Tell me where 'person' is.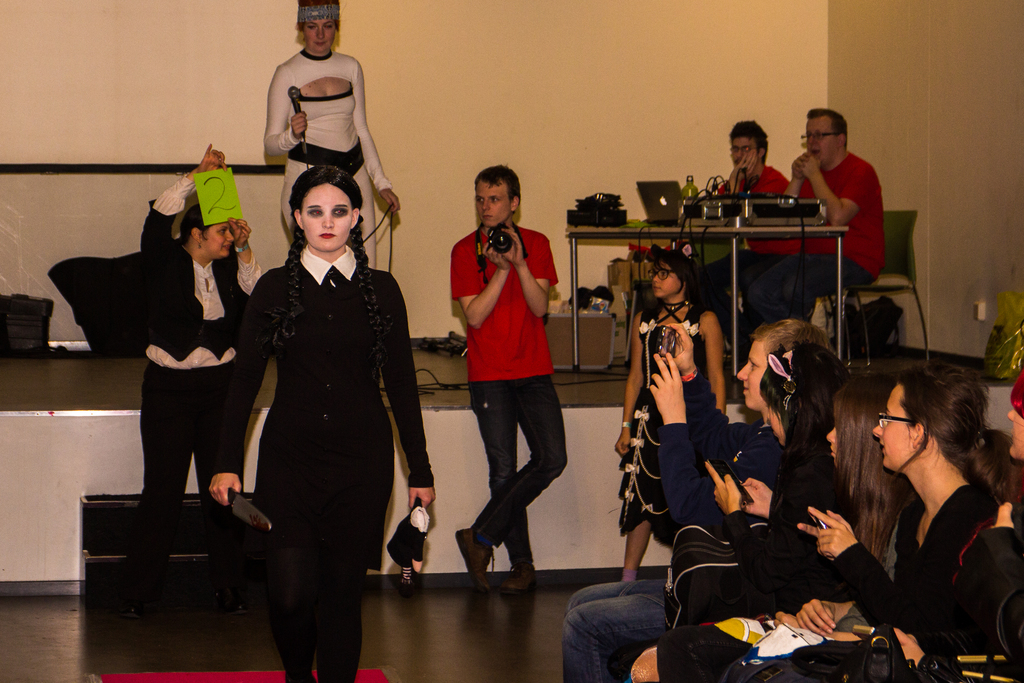
'person' is at 968 365 1023 682.
